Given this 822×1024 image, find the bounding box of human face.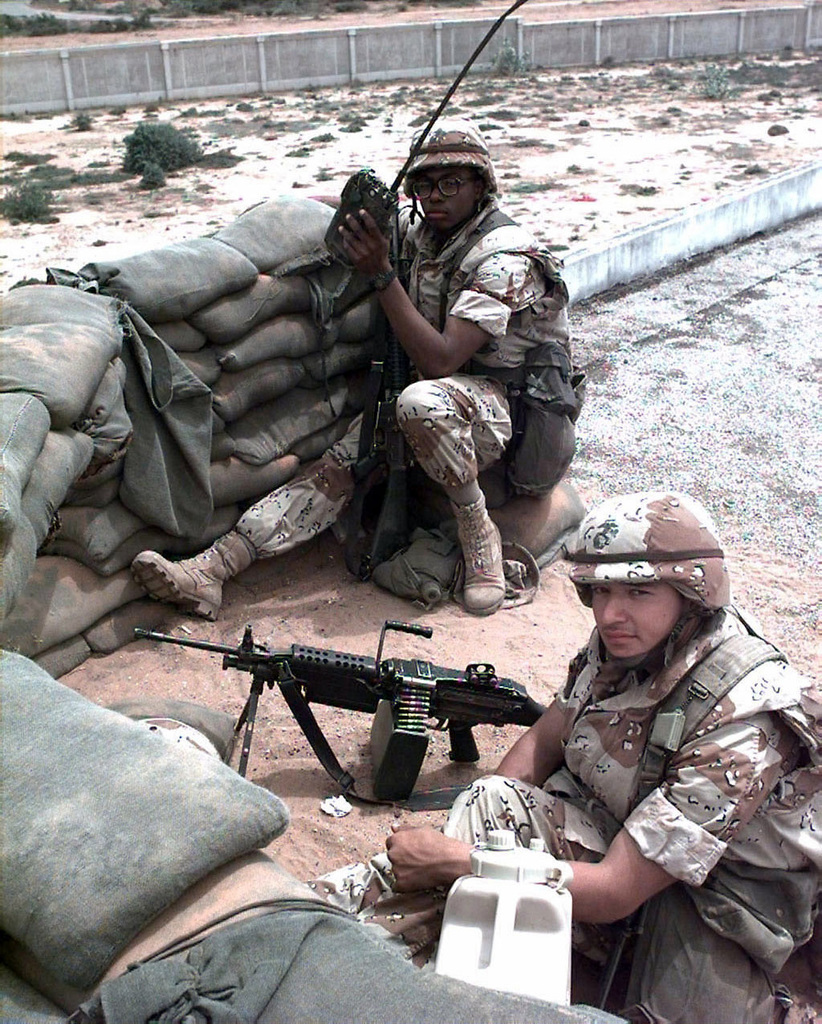
594,575,681,660.
